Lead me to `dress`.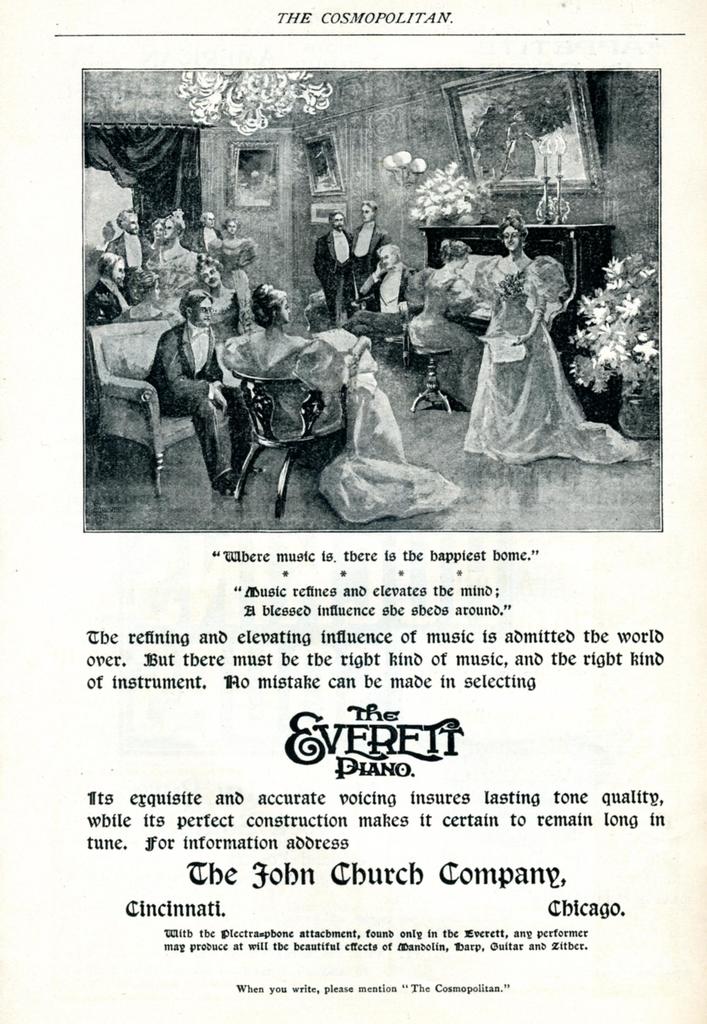
Lead to region(203, 236, 263, 328).
